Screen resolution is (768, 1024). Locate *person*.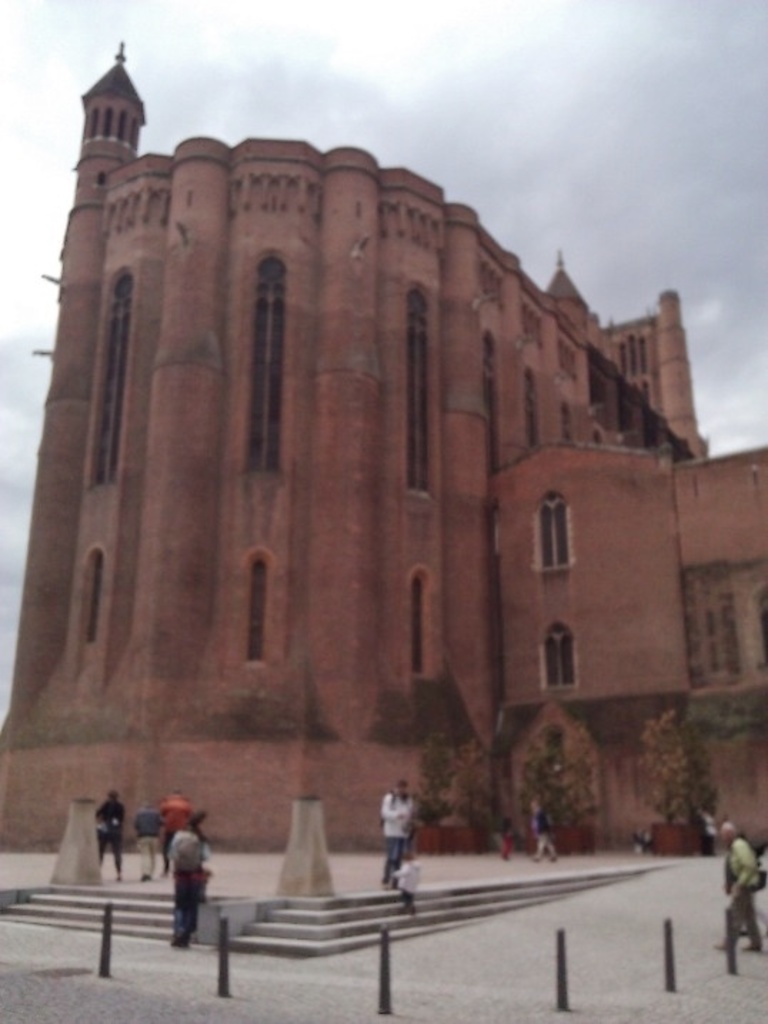
pyautogui.locateOnScreen(154, 783, 198, 865).
